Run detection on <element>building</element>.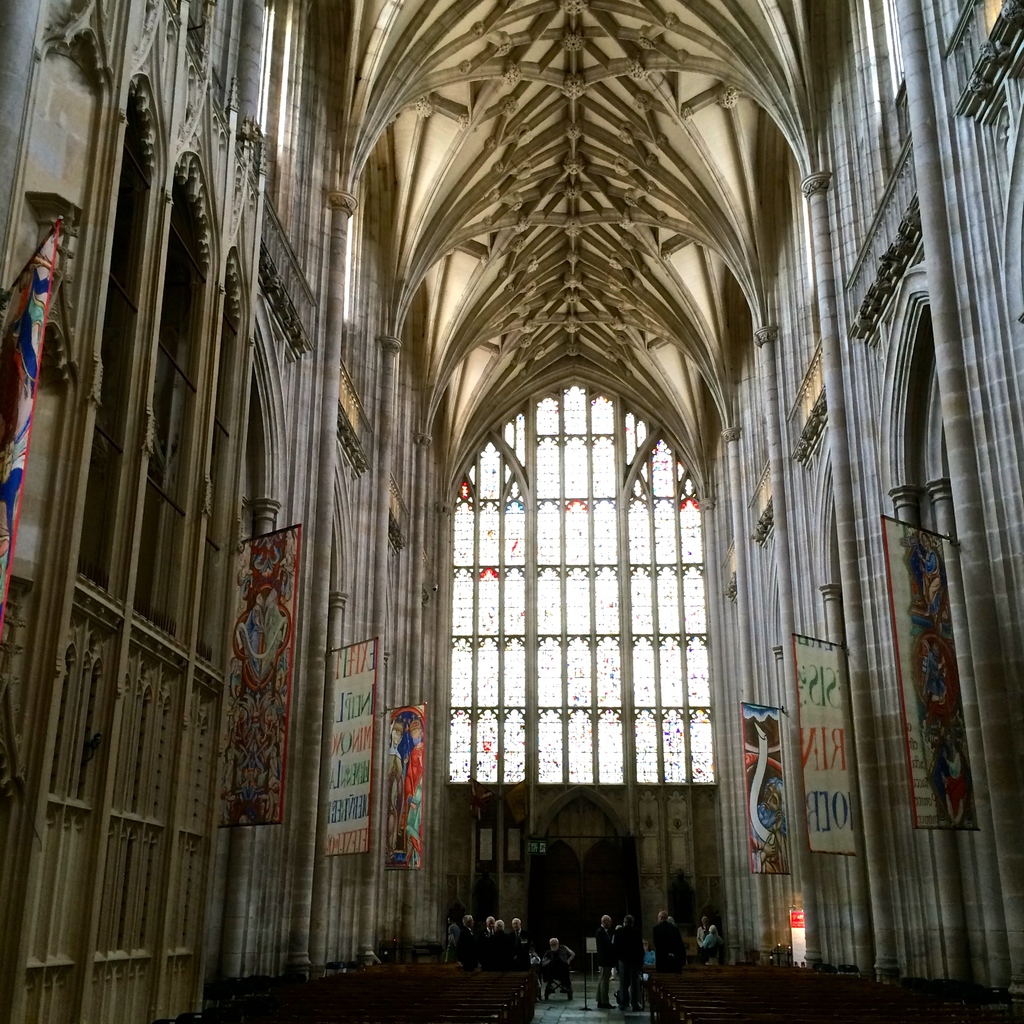
Result: (x1=0, y1=0, x2=1023, y2=1023).
